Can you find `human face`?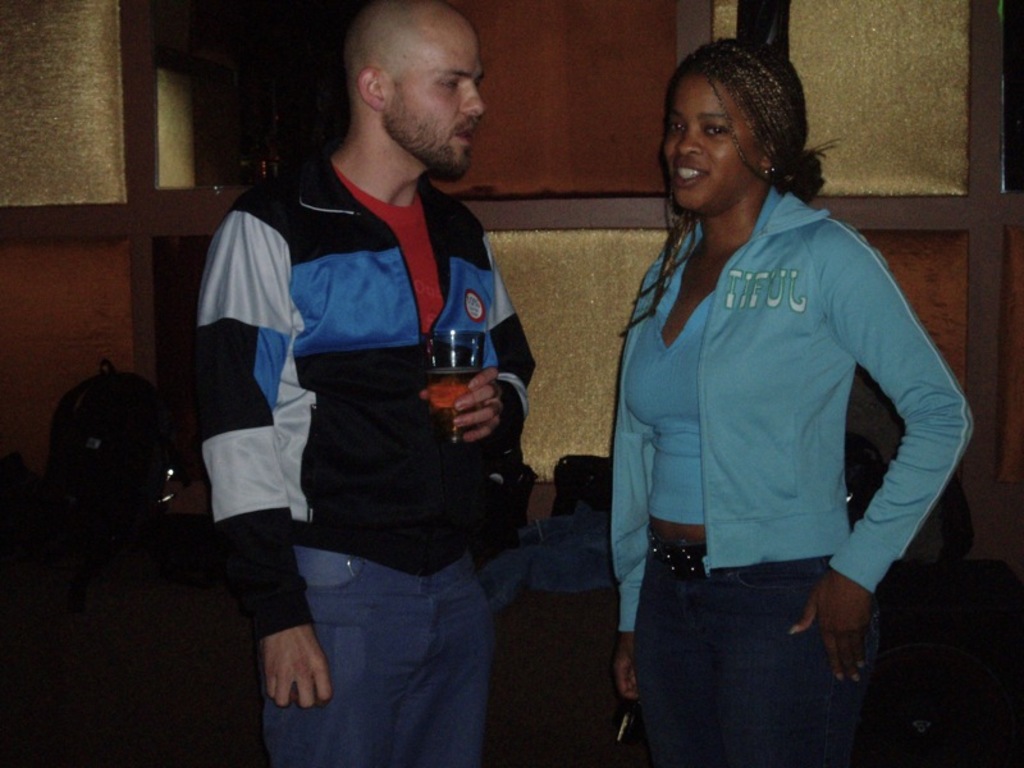
Yes, bounding box: <region>381, 6, 486, 165</region>.
